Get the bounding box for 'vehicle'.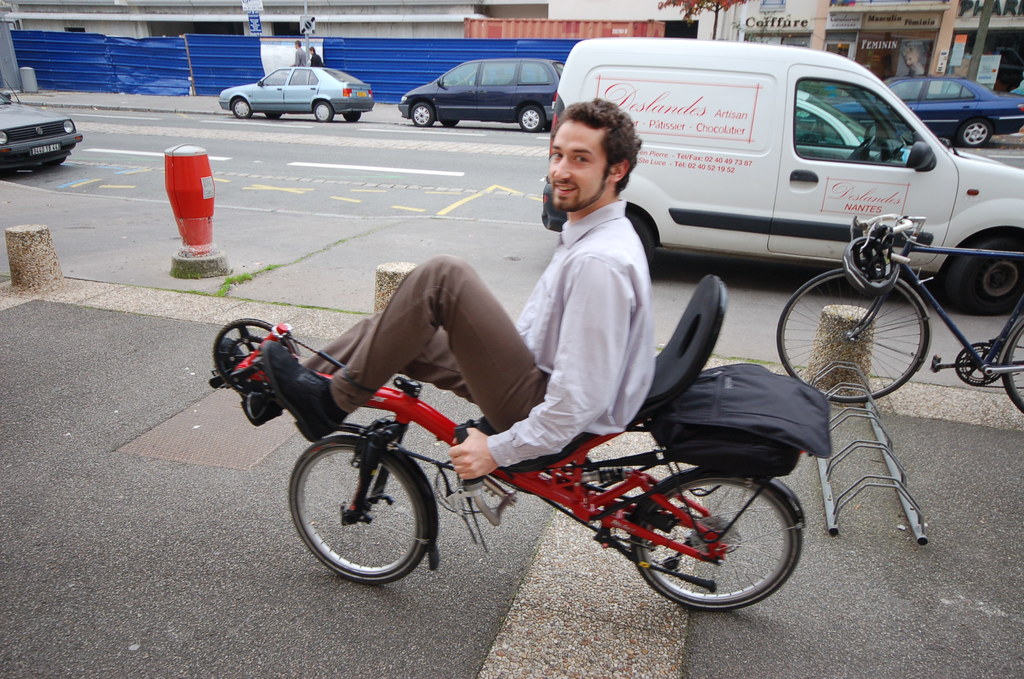
[x1=541, y1=37, x2=1023, y2=311].
